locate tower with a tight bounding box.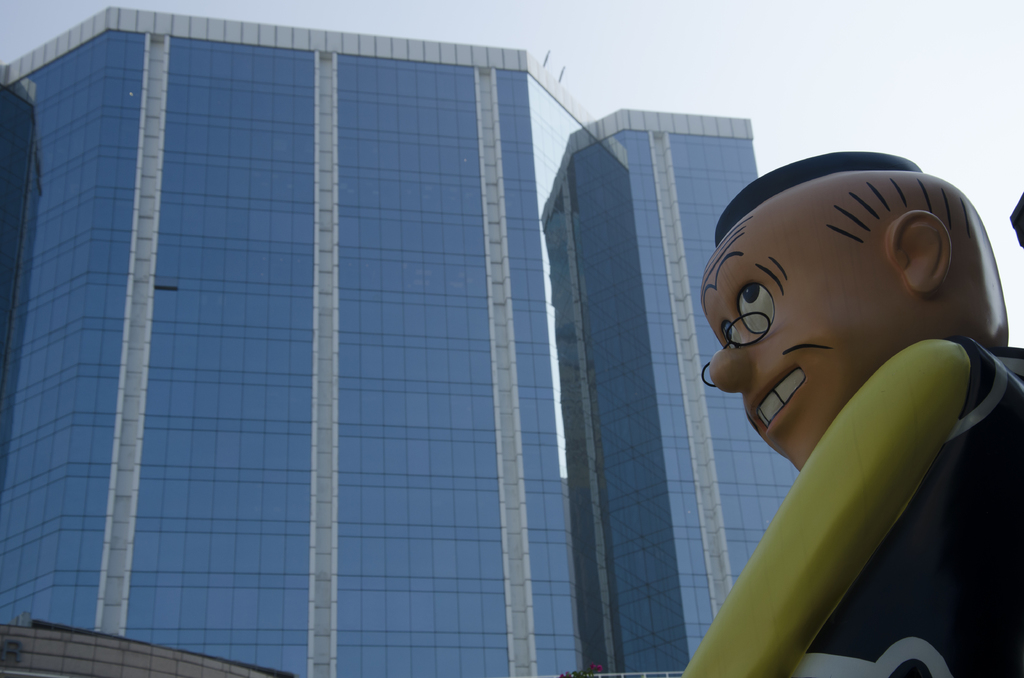
[left=0, top=4, right=585, bottom=677].
